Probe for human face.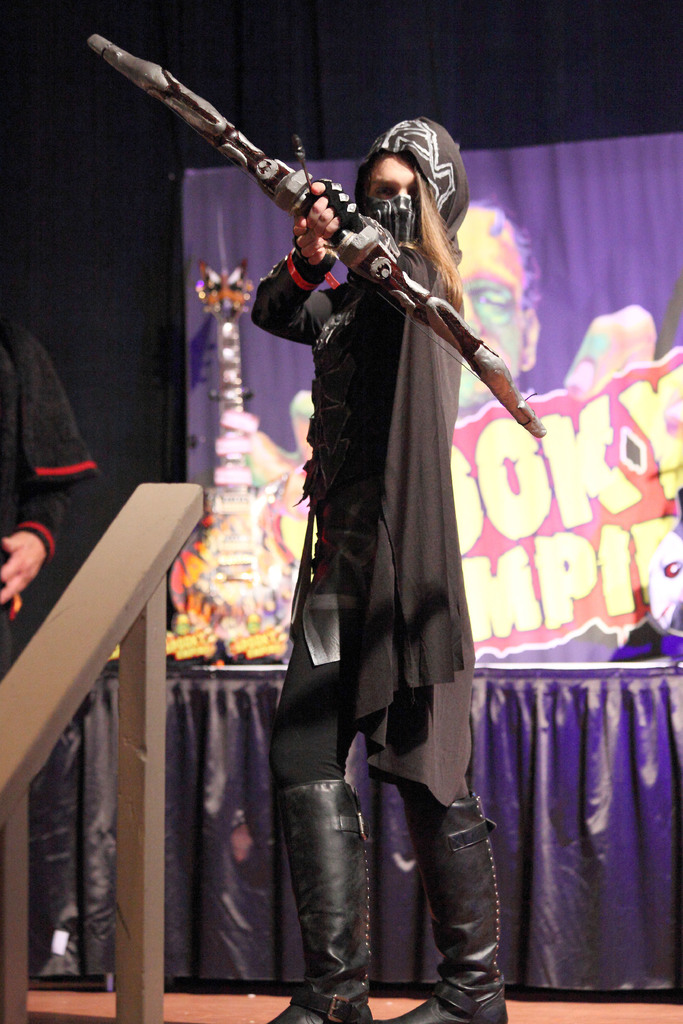
Probe result: <bbox>366, 159, 417, 205</bbox>.
